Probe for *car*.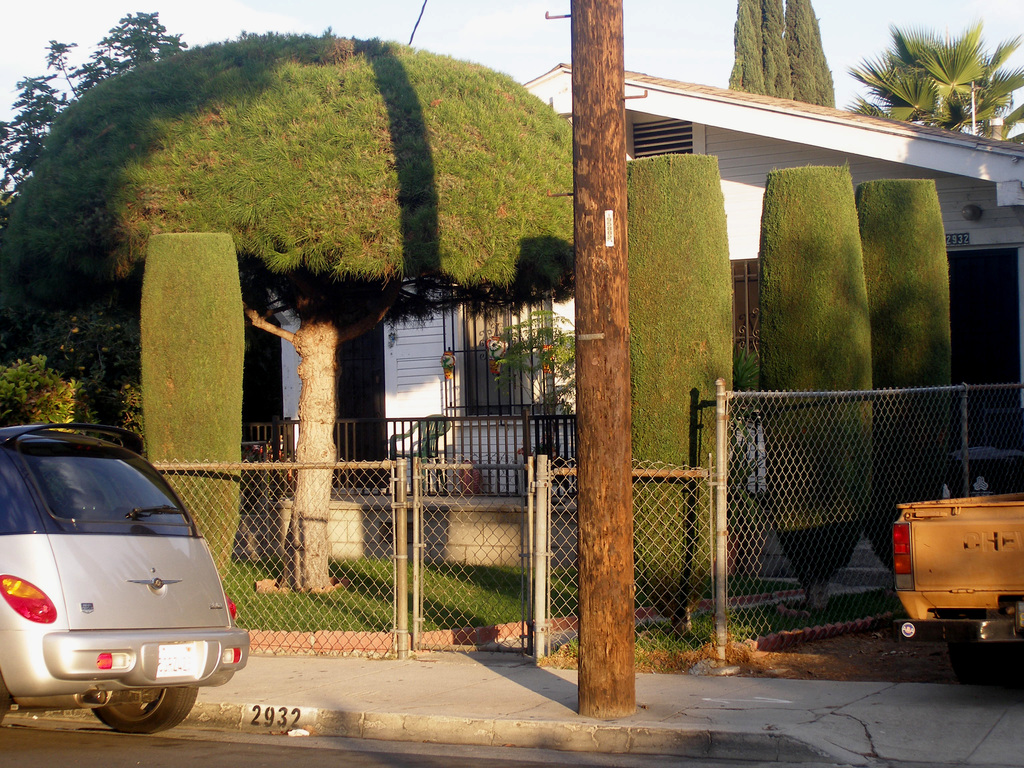
Probe result: Rect(0, 419, 246, 728).
